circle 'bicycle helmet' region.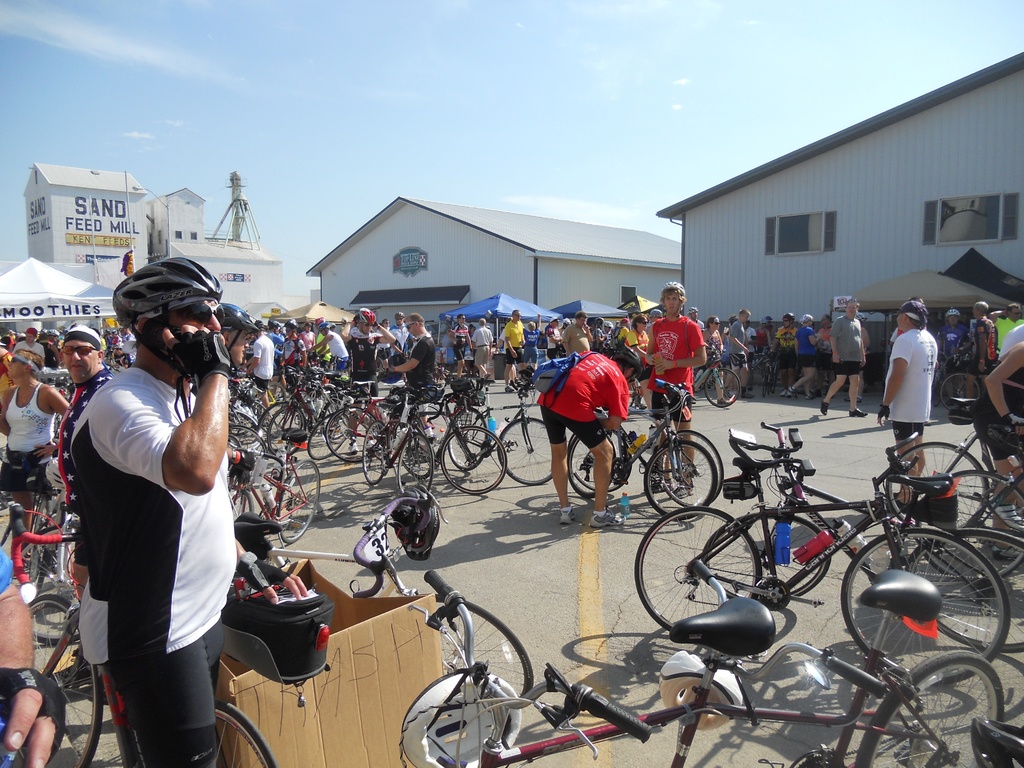
Region: bbox(657, 646, 745, 724).
